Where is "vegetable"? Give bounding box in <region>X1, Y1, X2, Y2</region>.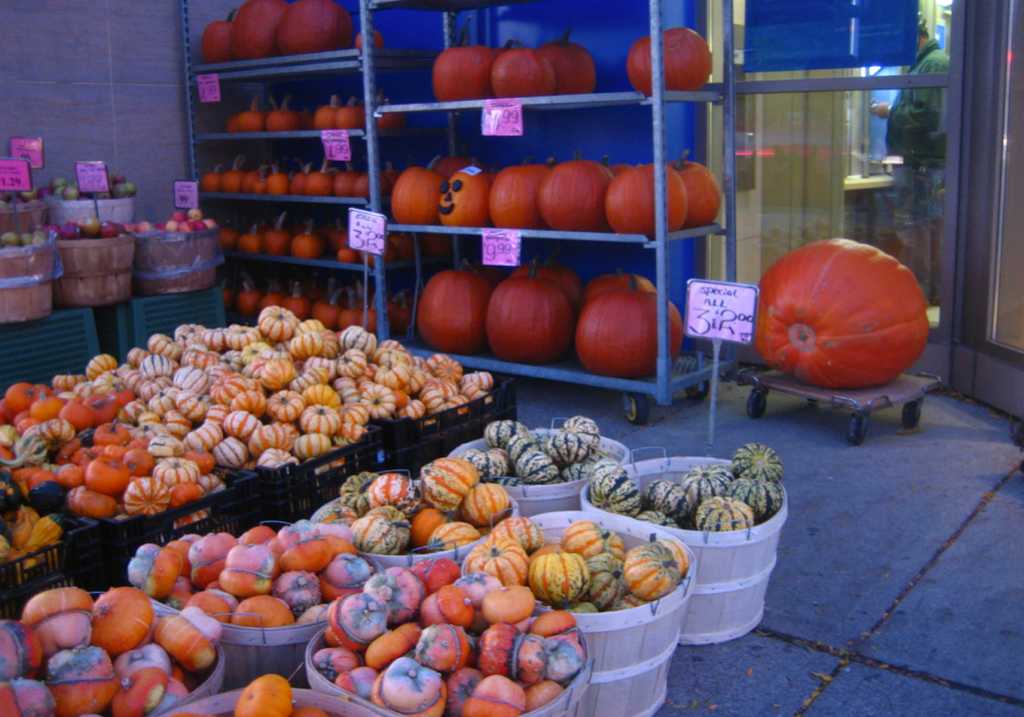
<region>142, 413, 164, 431</region>.
